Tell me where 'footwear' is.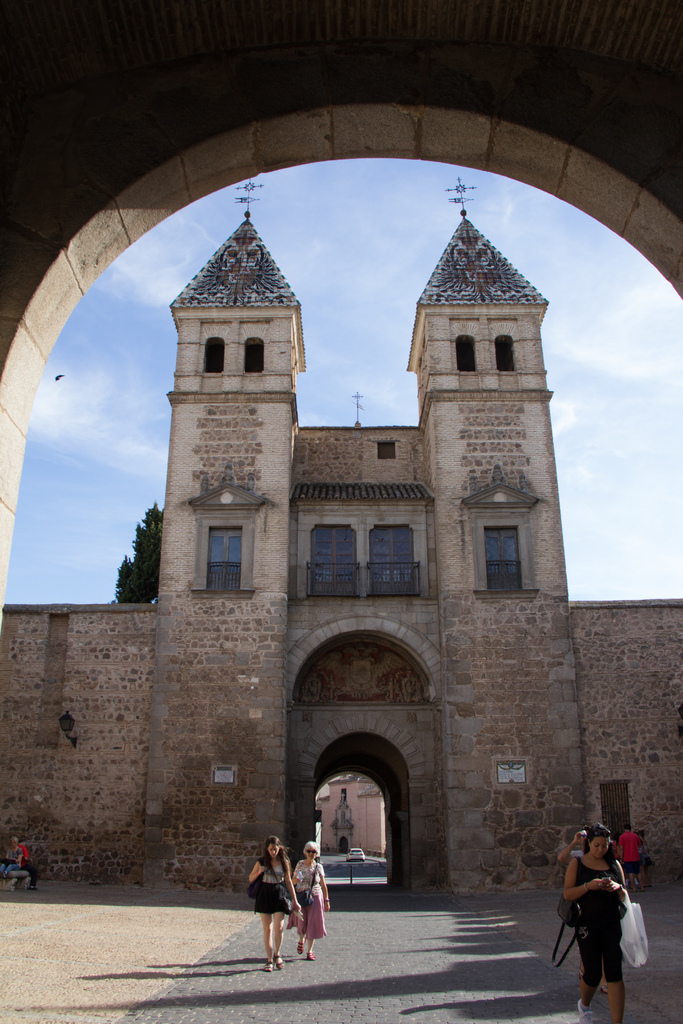
'footwear' is at left=578, top=996, right=597, bottom=1020.
